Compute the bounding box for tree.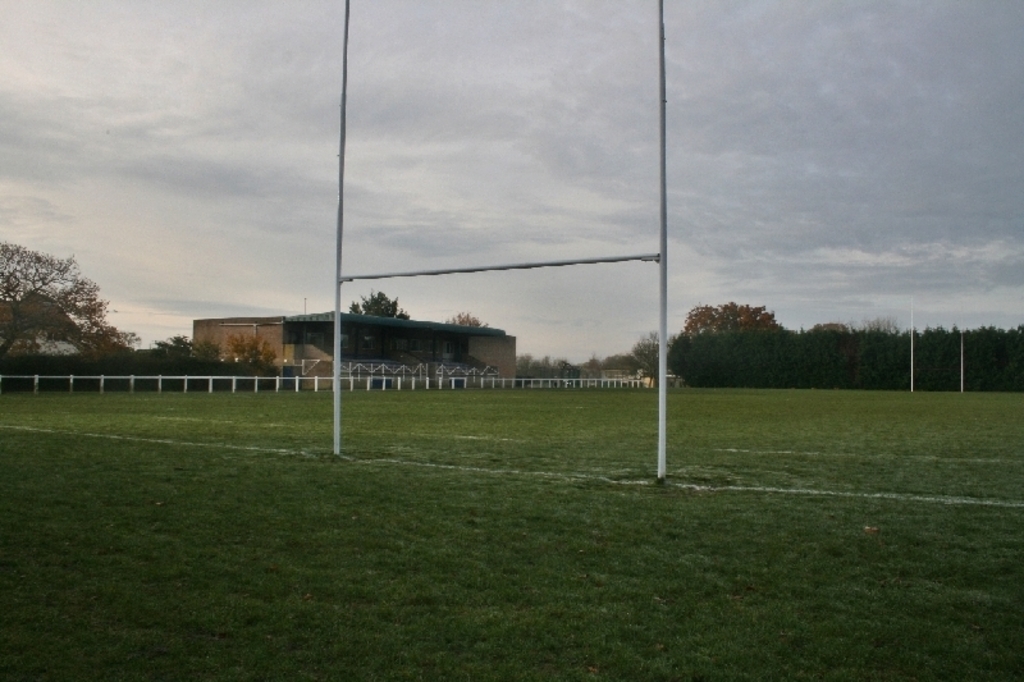
select_region(625, 328, 678, 389).
